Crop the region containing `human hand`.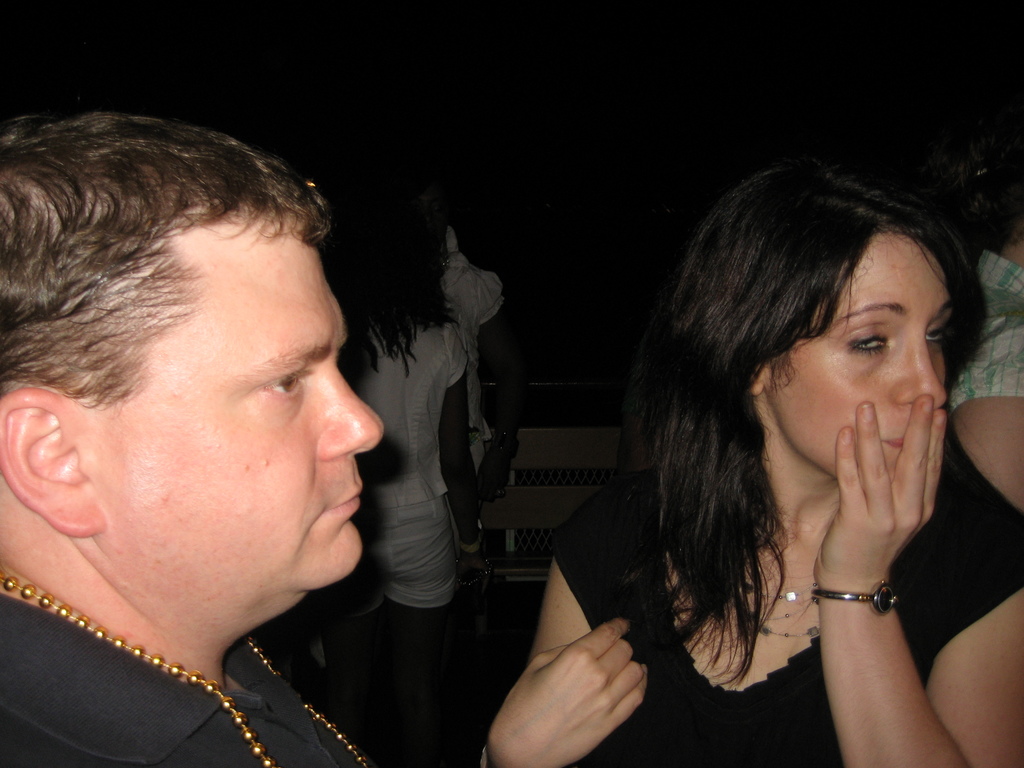
Crop region: <region>481, 617, 650, 767</region>.
